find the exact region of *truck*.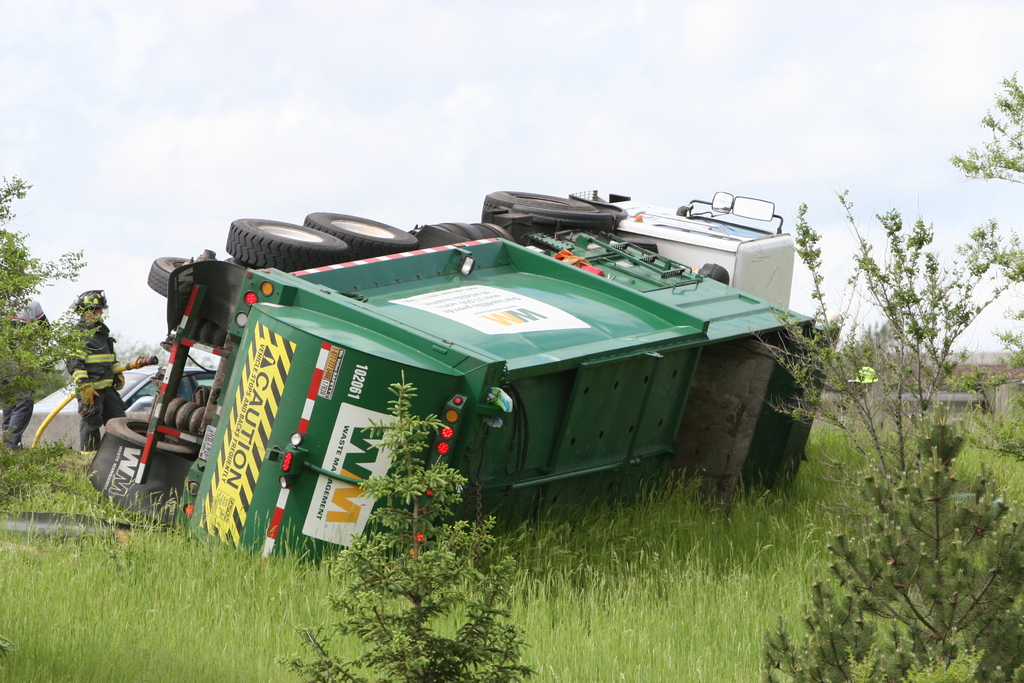
Exact region: bbox=[70, 190, 860, 566].
